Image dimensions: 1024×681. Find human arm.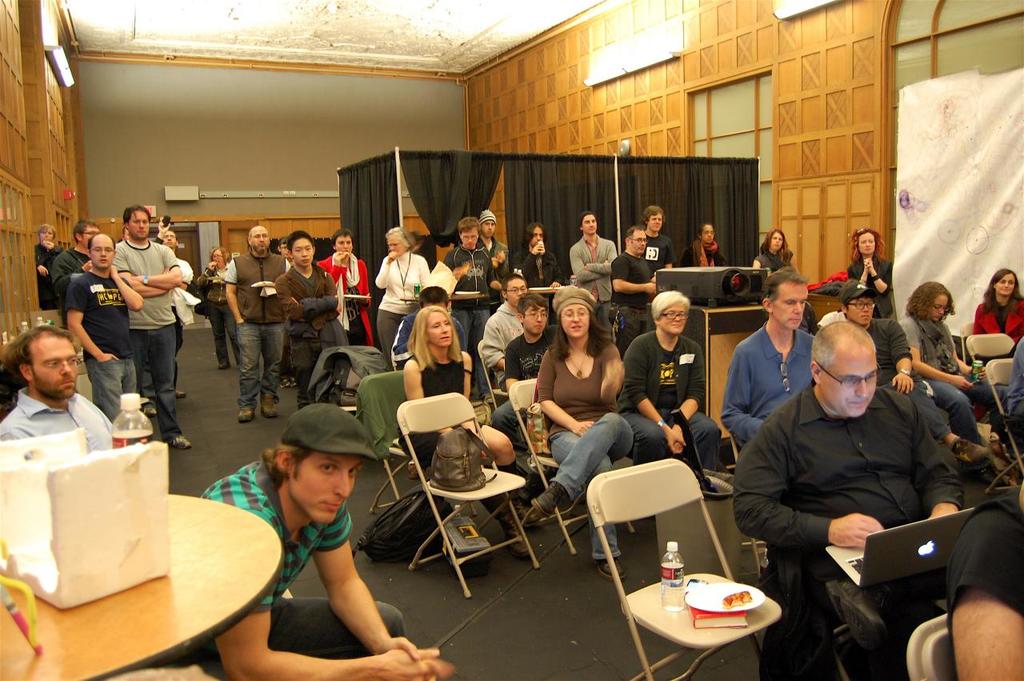
bbox=[42, 239, 56, 250].
